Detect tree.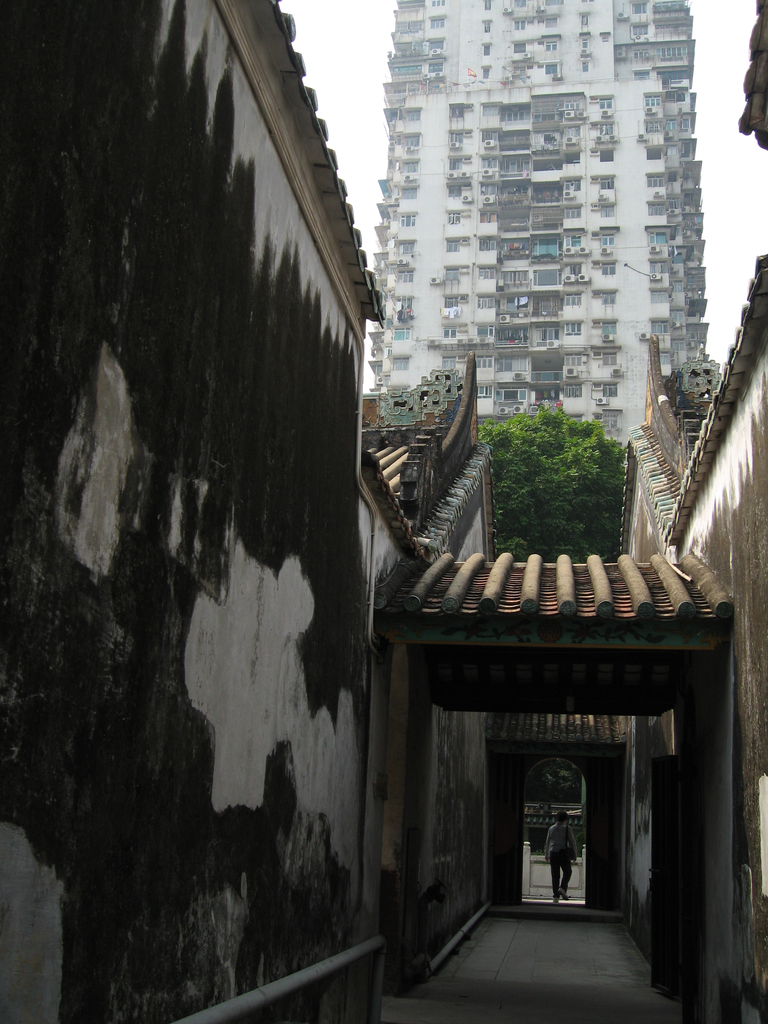
Detected at (473,396,663,554).
